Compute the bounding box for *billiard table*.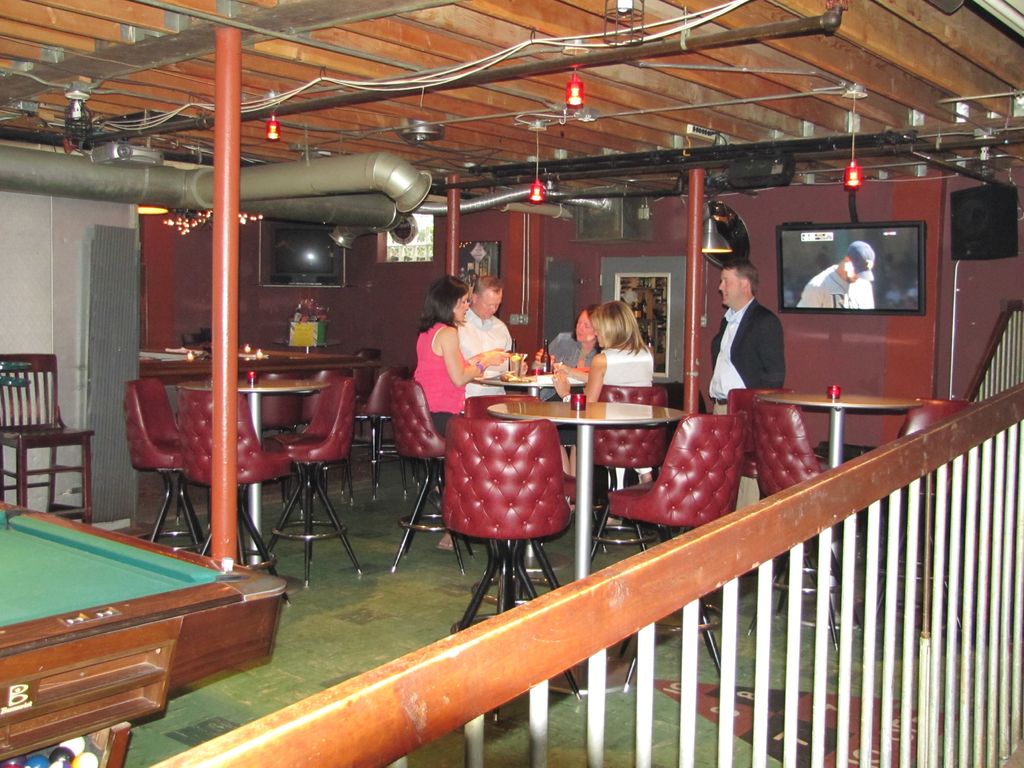
{"left": 0, "top": 499, "right": 285, "bottom": 767}.
